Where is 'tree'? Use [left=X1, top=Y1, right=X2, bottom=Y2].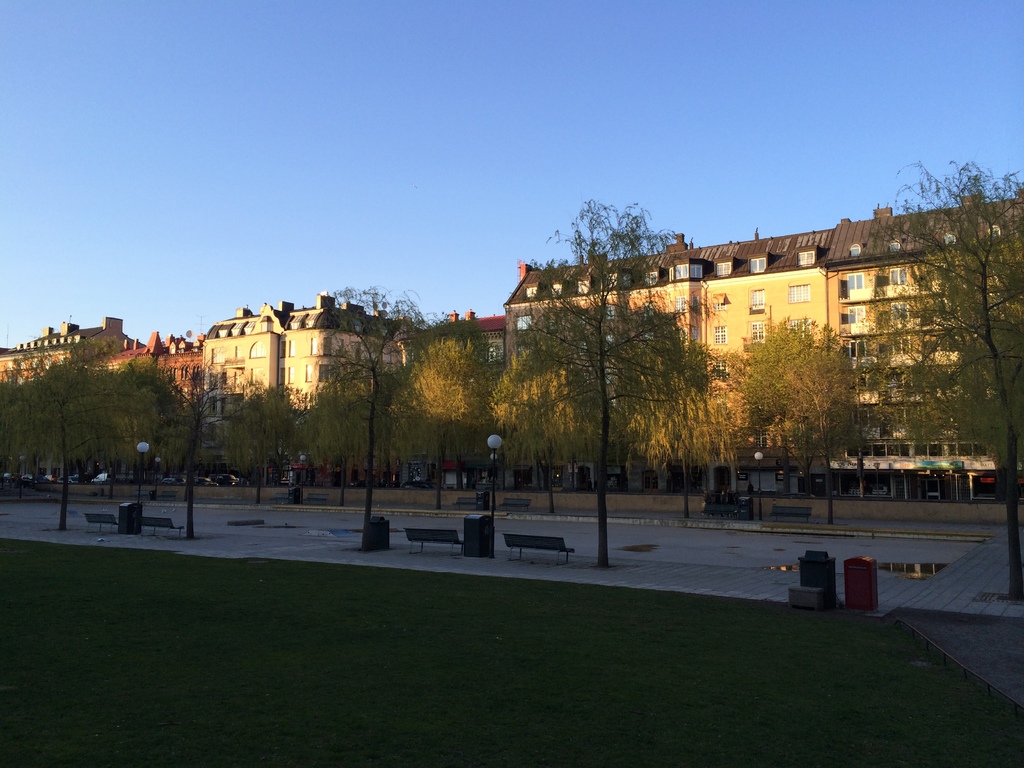
[left=866, top=140, right=1023, bottom=602].
